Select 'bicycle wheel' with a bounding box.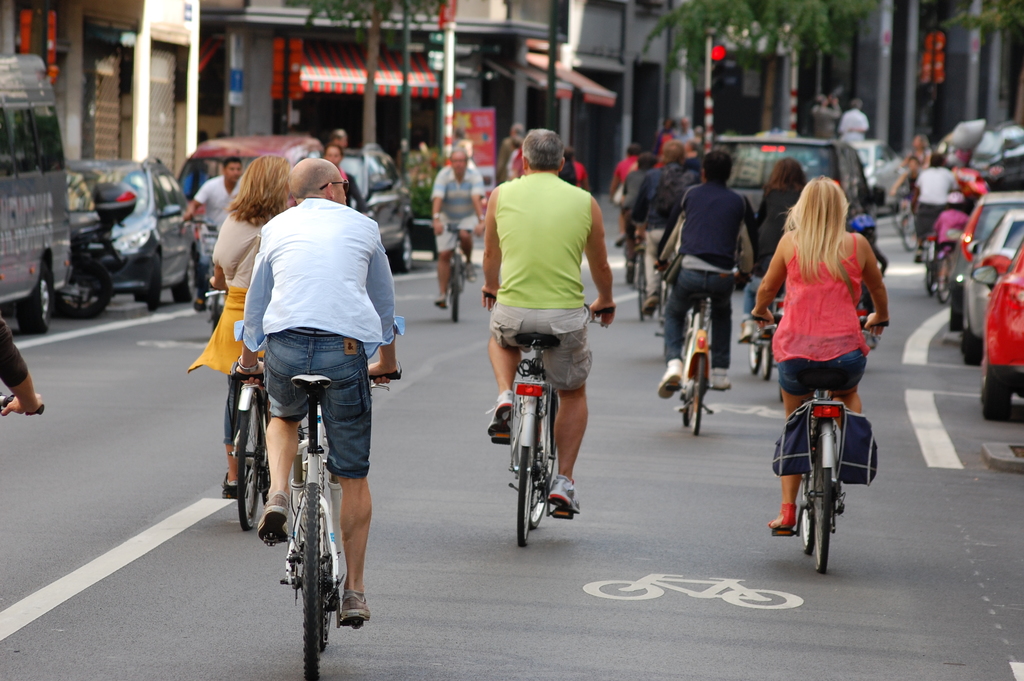
rect(680, 366, 692, 431).
